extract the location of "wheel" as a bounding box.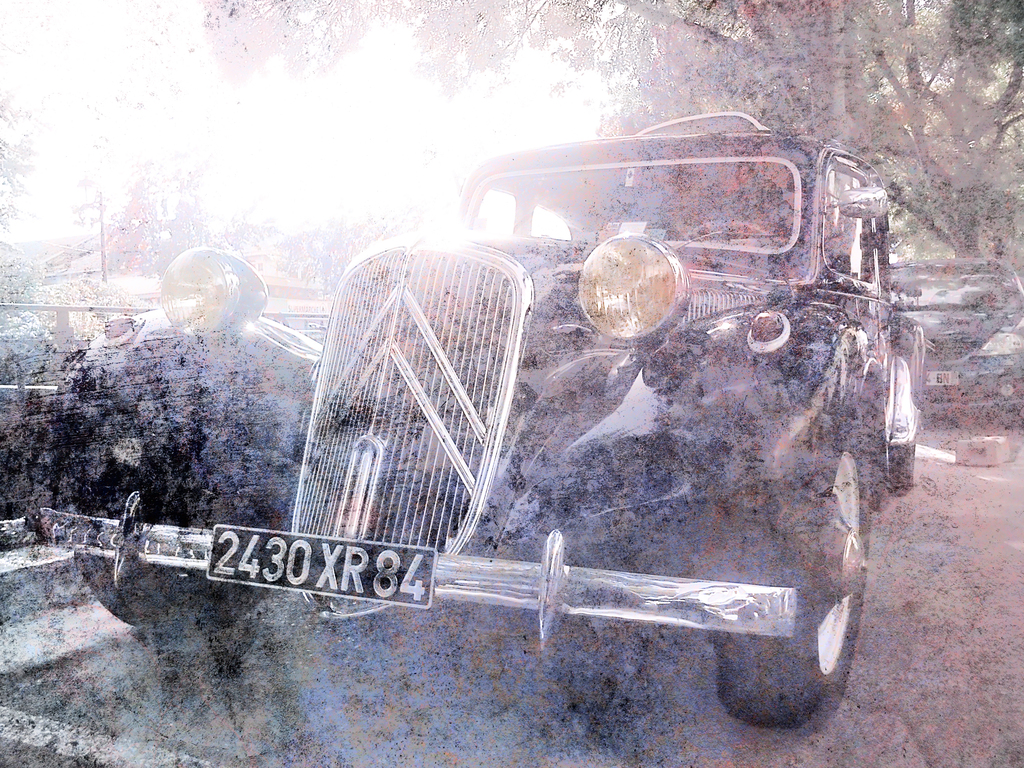
{"x1": 715, "y1": 401, "x2": 874, "y2": 733}.
